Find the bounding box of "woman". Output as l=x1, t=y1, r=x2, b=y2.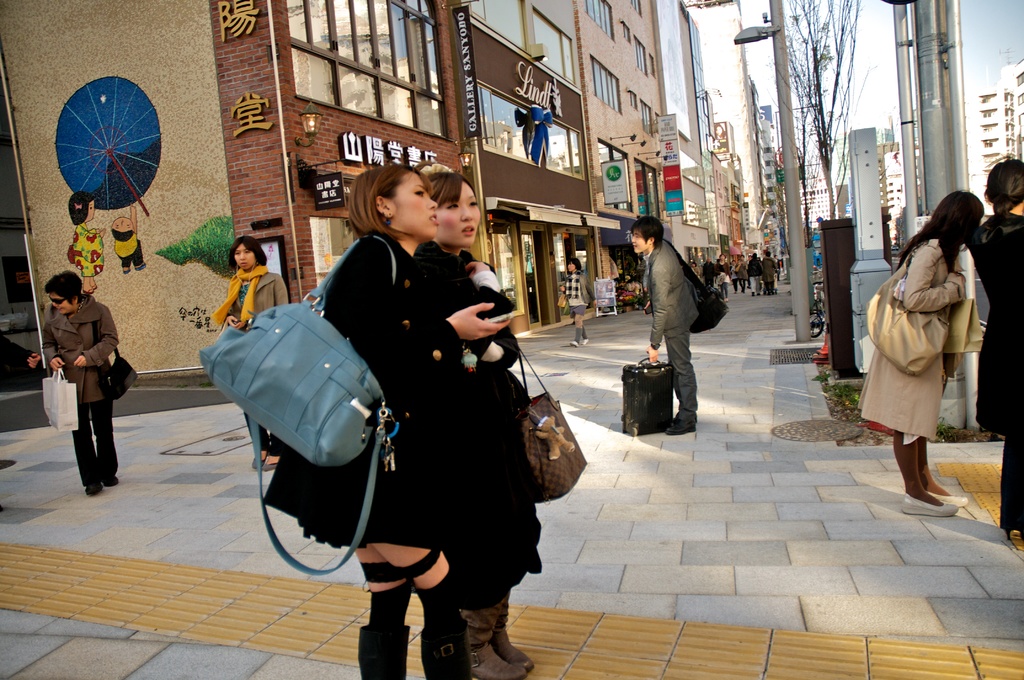
l=865, t=197, r=994, b=494.
